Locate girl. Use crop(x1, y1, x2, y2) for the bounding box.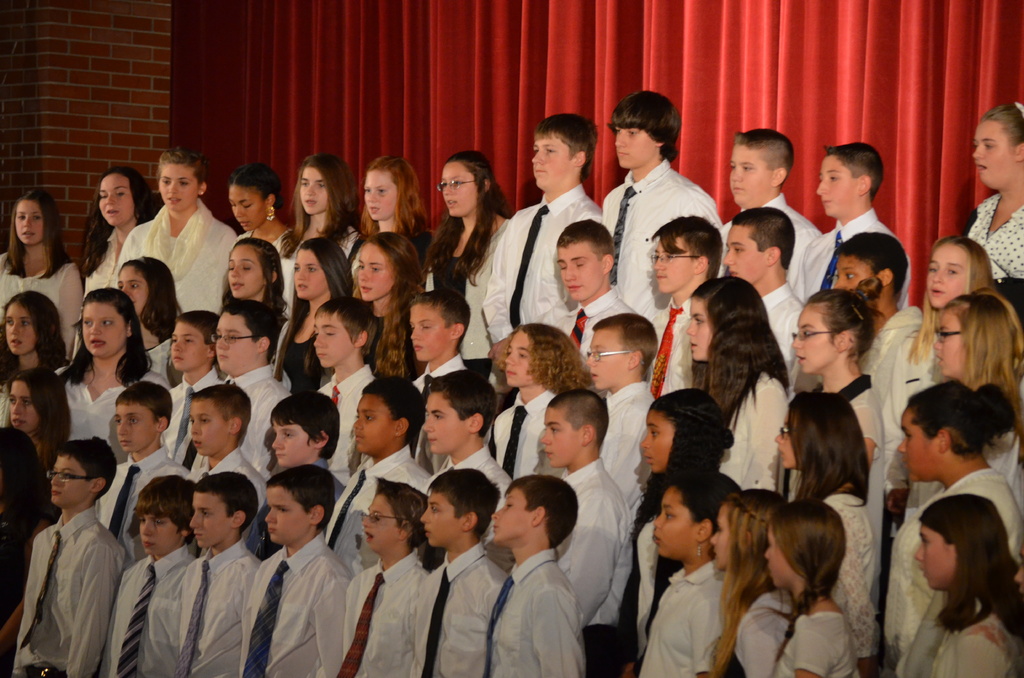
crop(2, 369, 70, 481).
